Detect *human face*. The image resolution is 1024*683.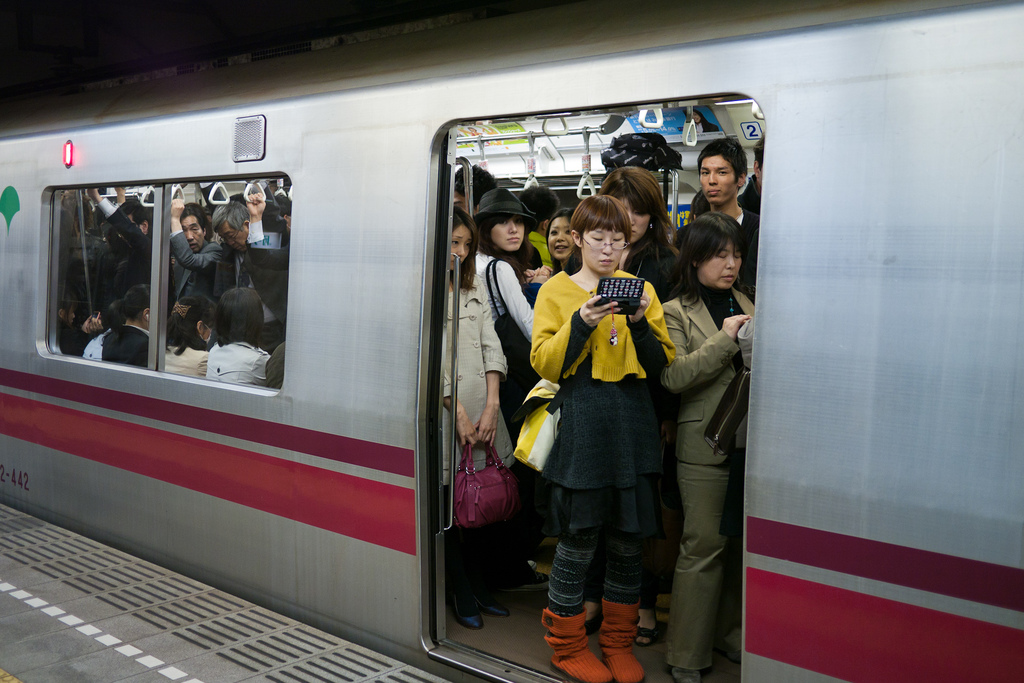
BBox(580, 227, 625, 272).
